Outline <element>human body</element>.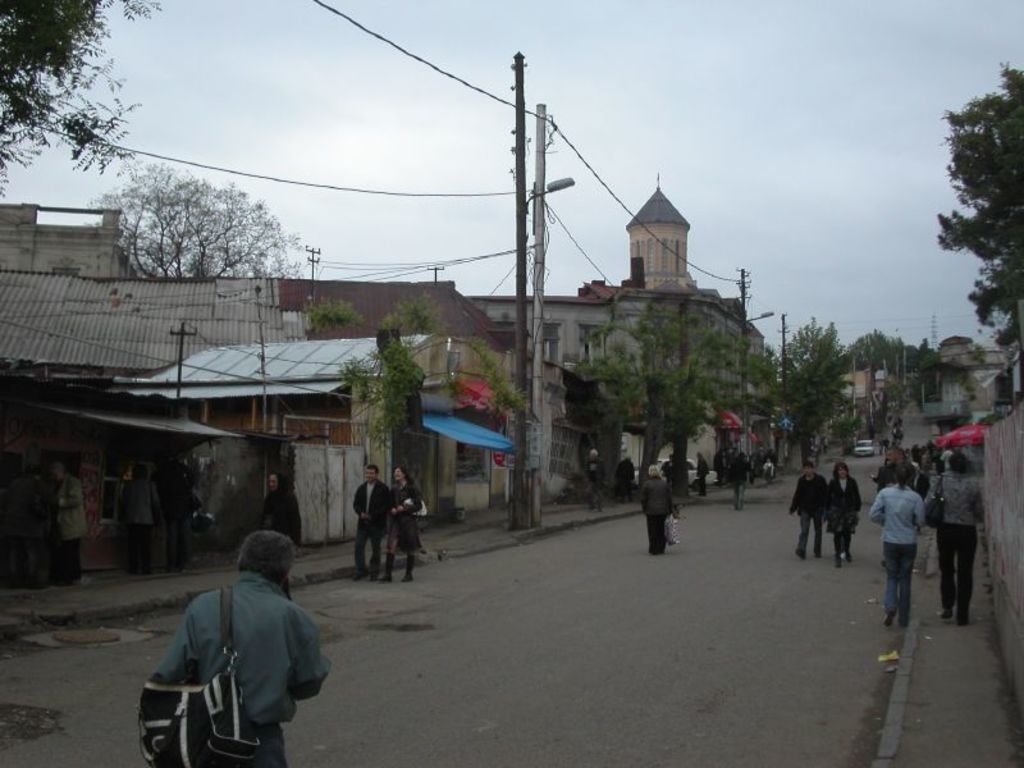
Outline: 827/453/861/552.
